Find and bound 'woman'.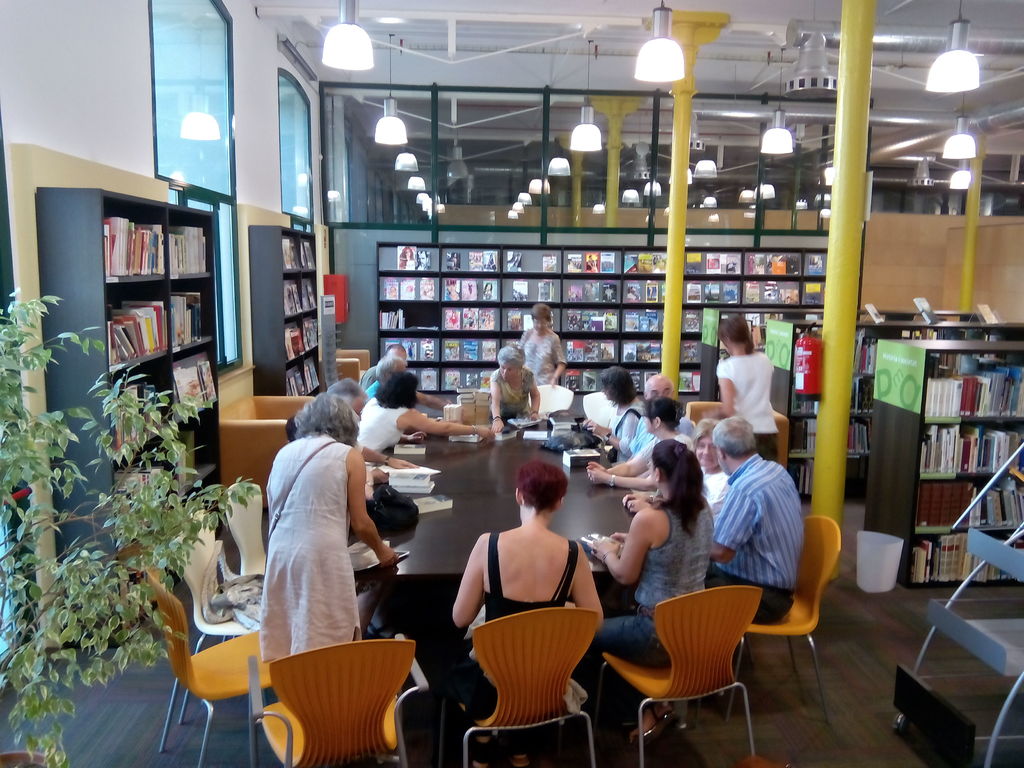
Bound: left=491, top=347, right=544, bottom=430.
